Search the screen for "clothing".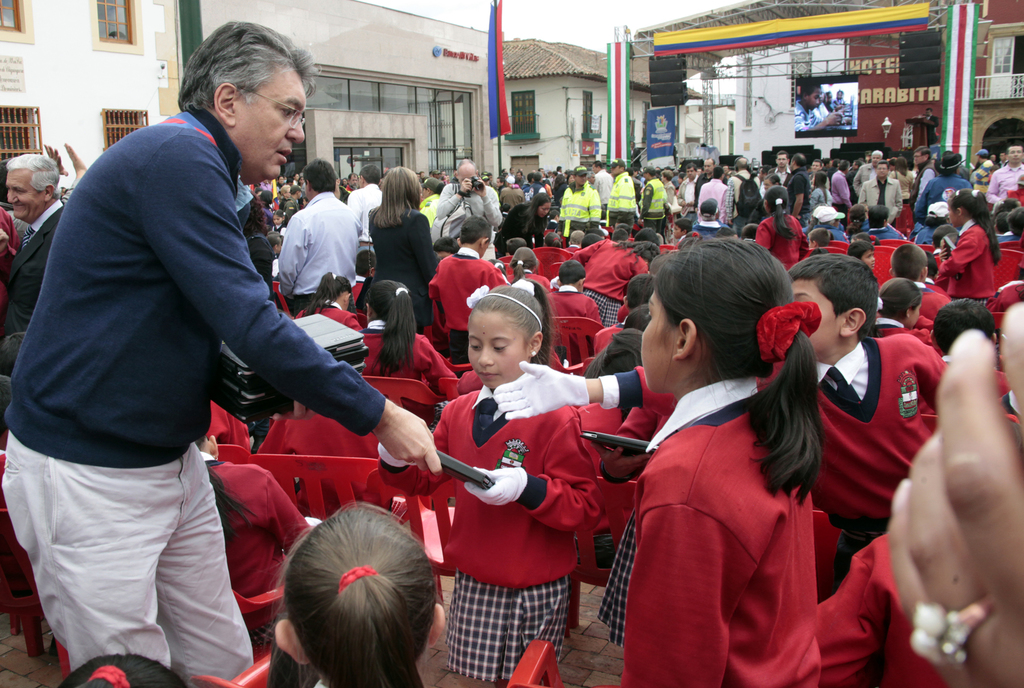
Found at locate(804, 221, 847, 243).
